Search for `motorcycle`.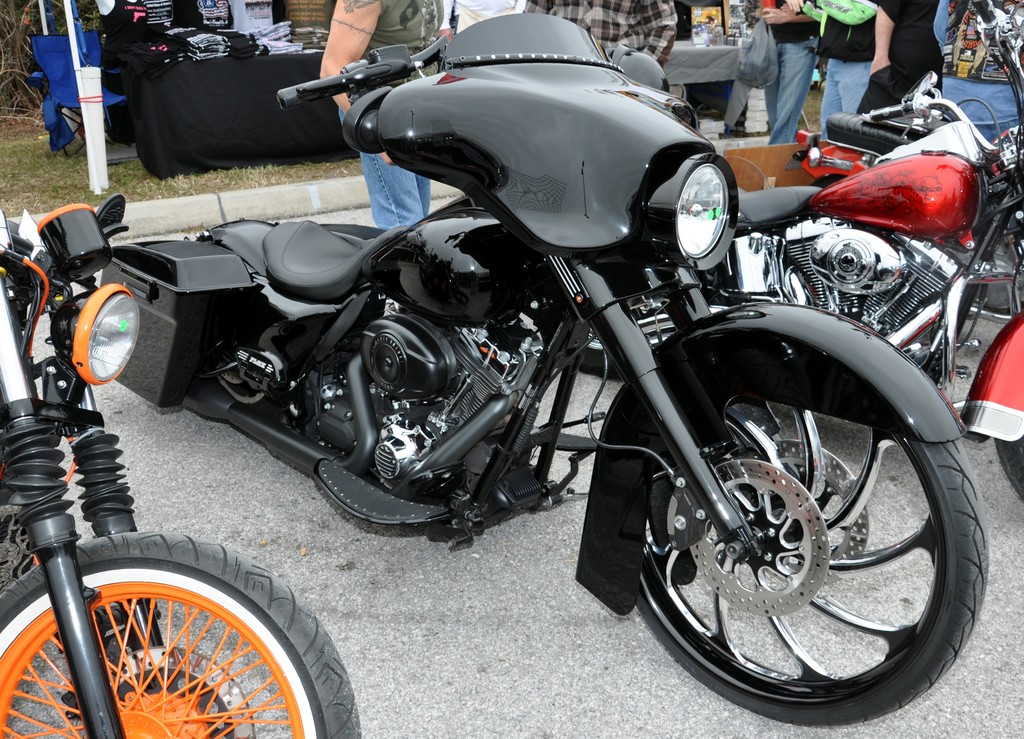
Found at <box>1,190,362,738</box>.
